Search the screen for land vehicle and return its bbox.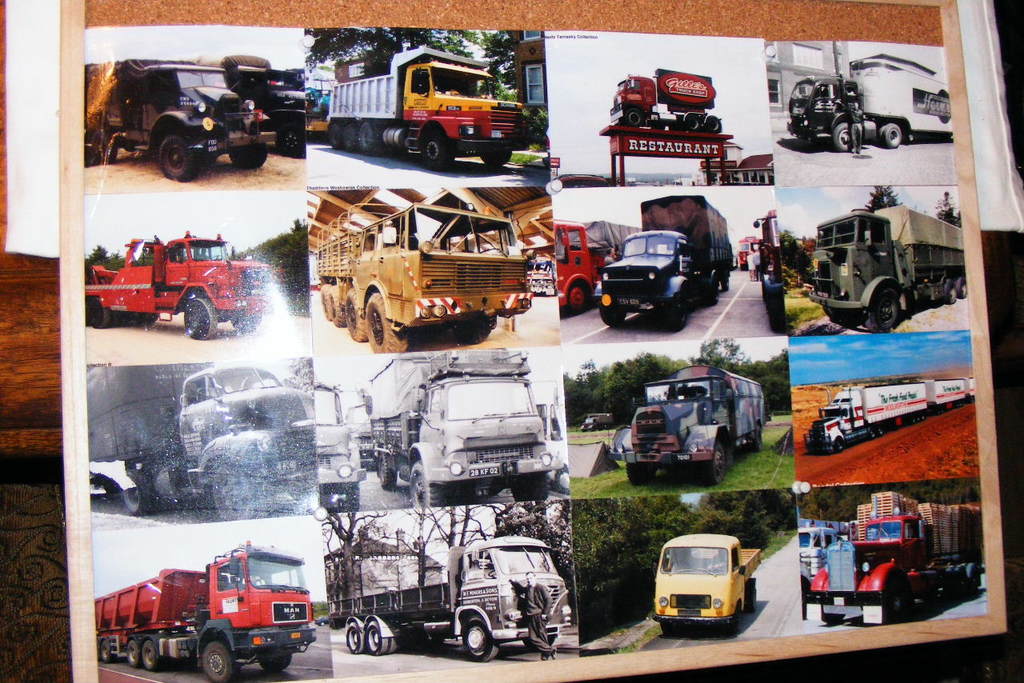
Found: (594,192,730,334).
